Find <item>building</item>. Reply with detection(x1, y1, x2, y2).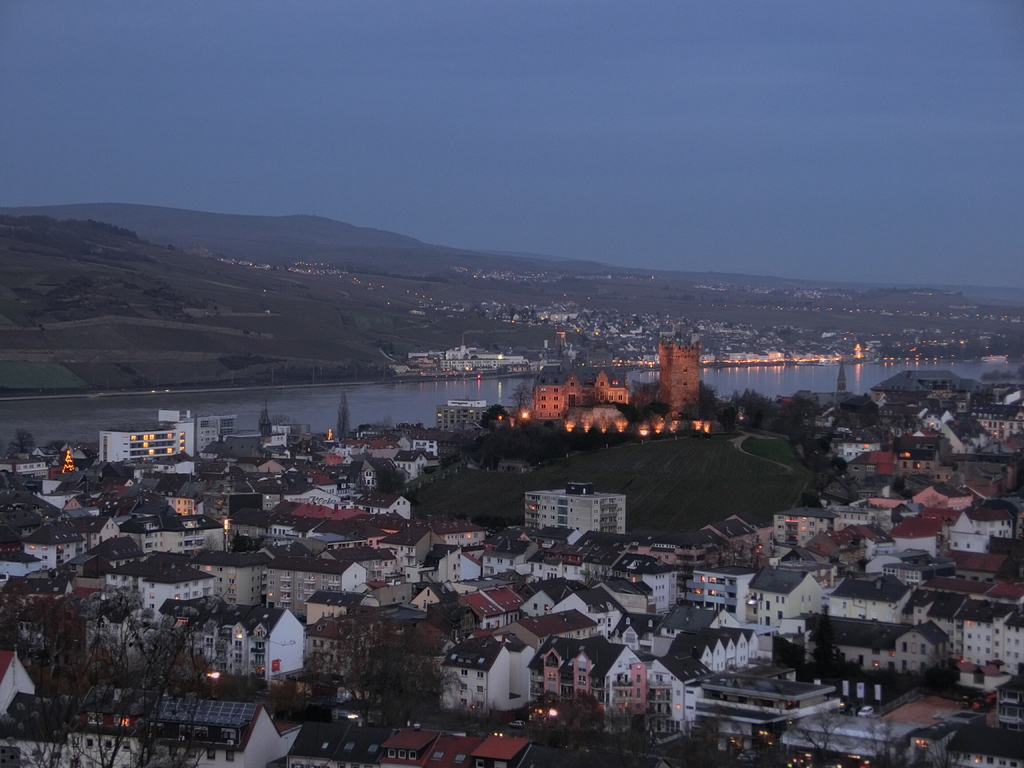
detection(948, 508, 1009, 553).
